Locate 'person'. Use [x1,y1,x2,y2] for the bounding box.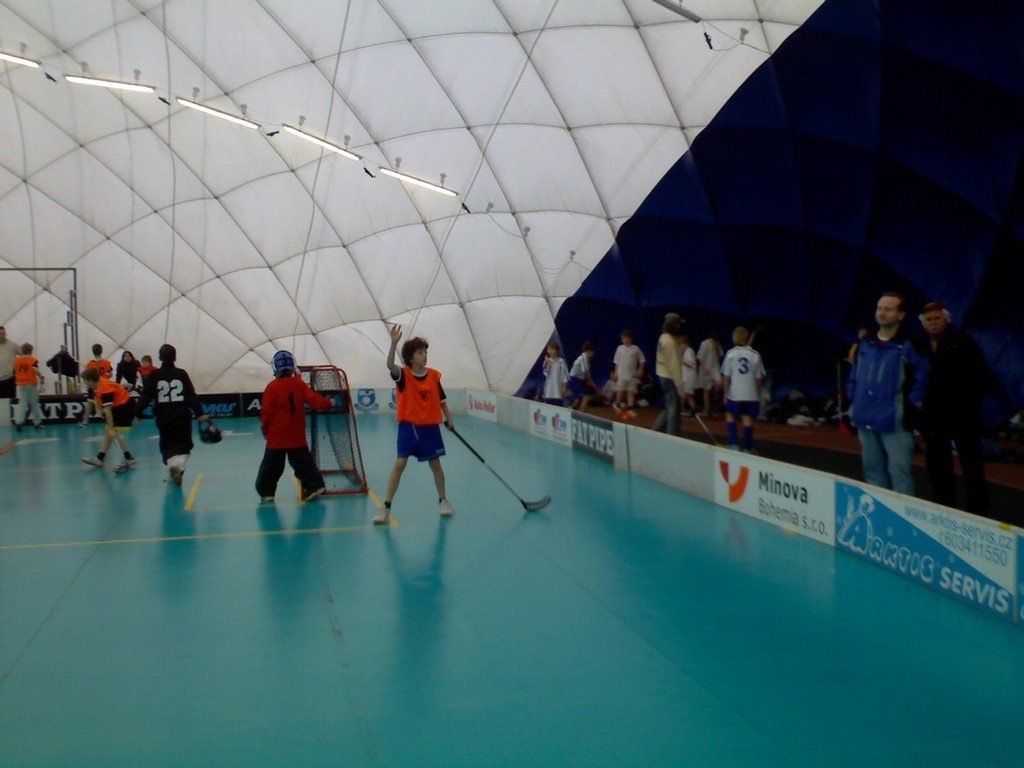
[115,346,147,399].
